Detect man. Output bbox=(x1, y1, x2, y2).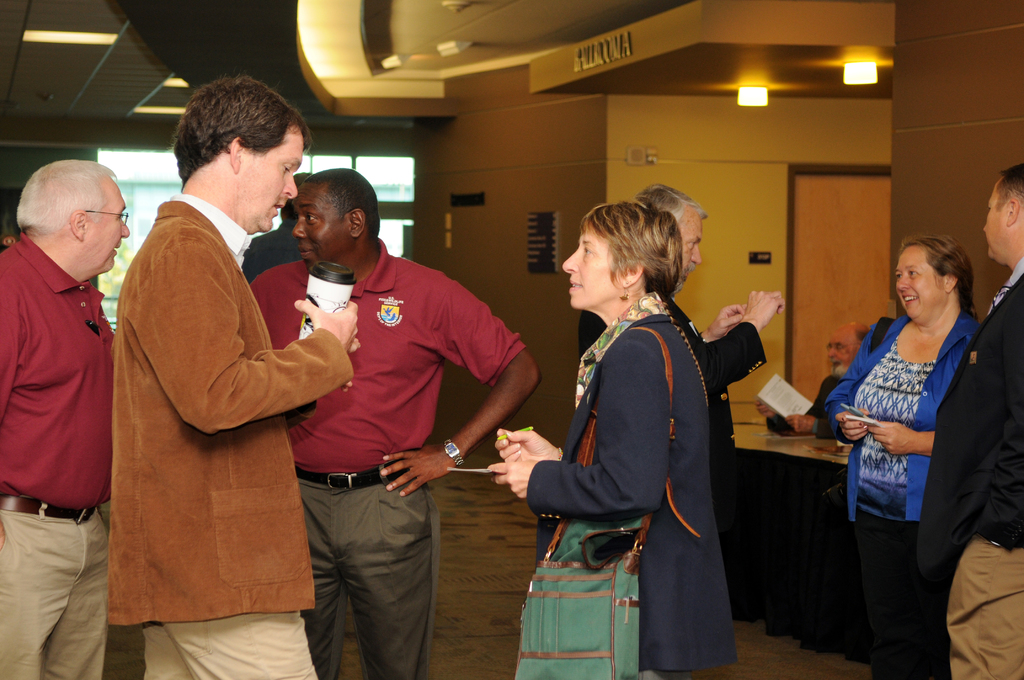
bbox=(580, 176, 785, 575).
